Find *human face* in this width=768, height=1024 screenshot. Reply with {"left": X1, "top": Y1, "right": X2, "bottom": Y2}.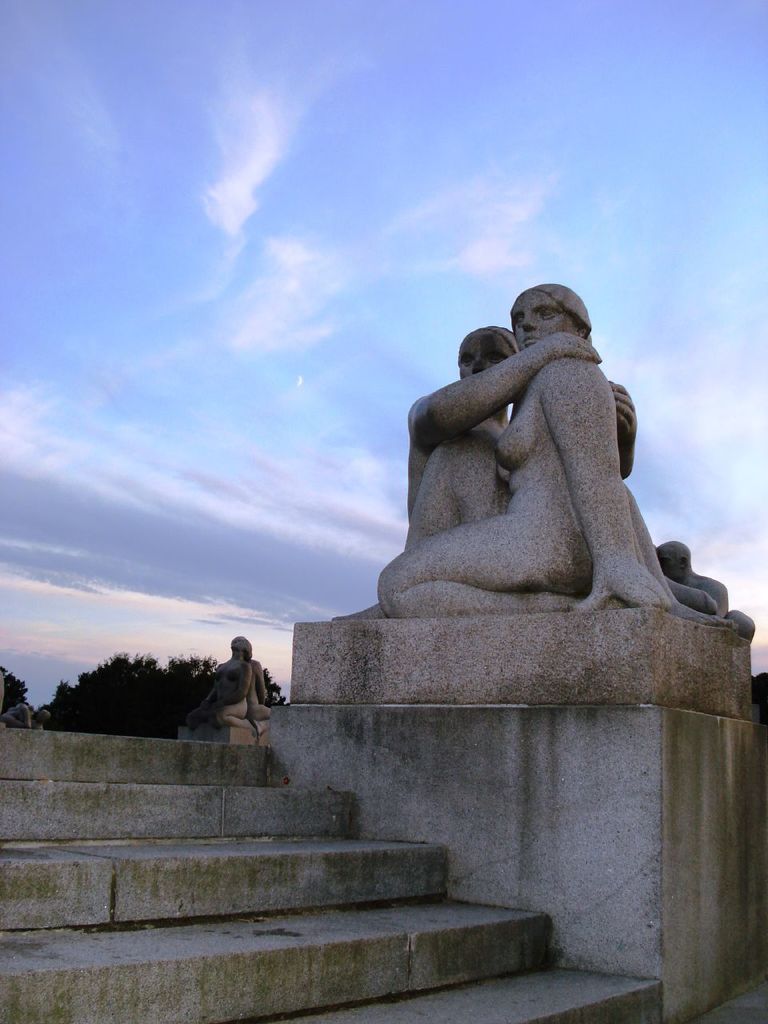
{"left": 512, "top": 293, "right": 572, "bottom": 349}.
